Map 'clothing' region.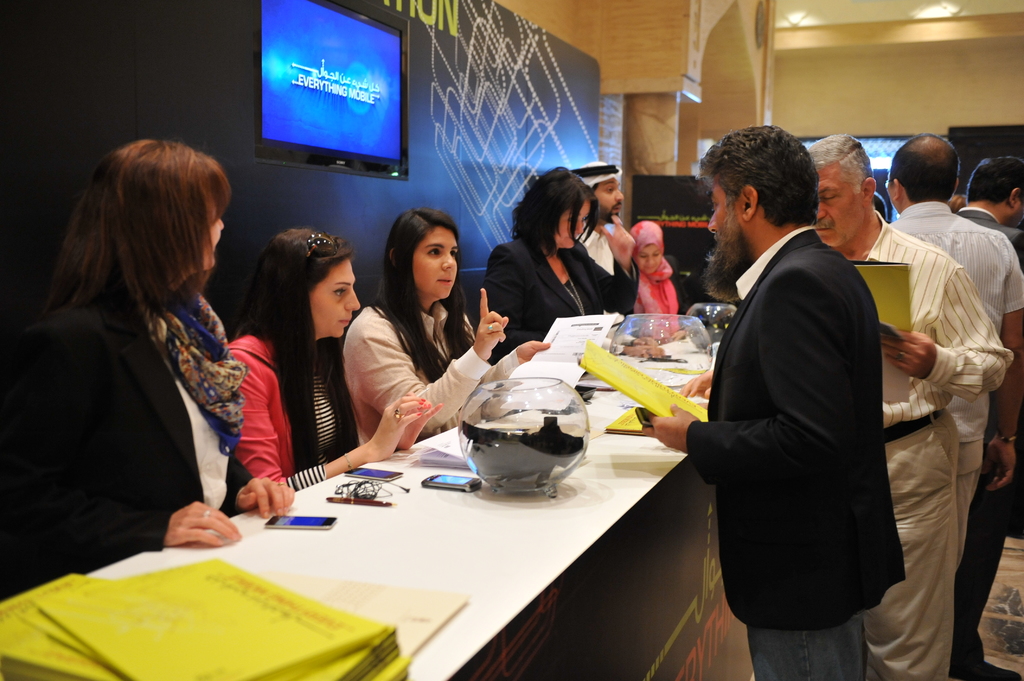
Mapped to {"x1": 885, "y1": 195, "x2": 1023, "y2": 680}.
